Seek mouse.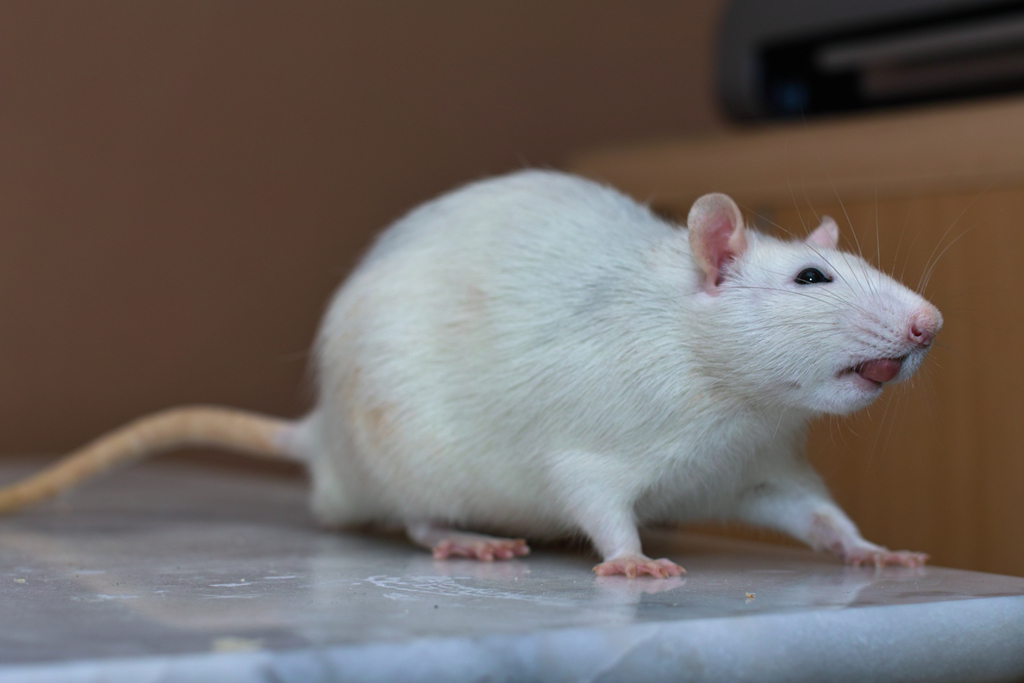
0,181,948,575.
